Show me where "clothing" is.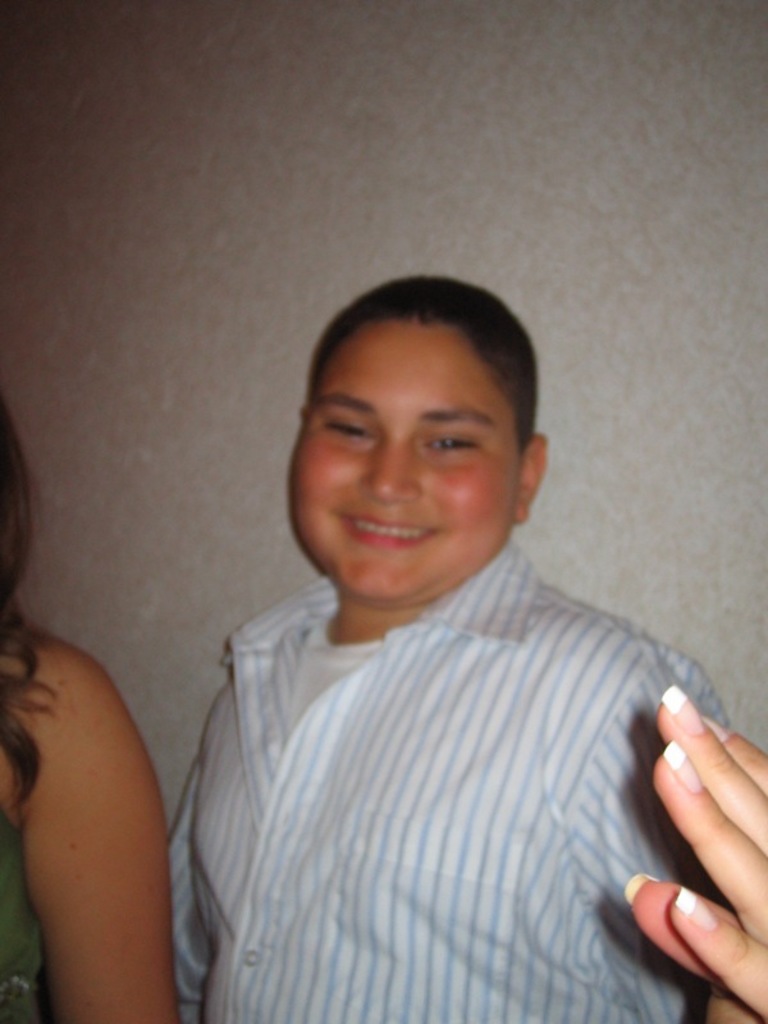
"clothing" is at detection(177, 522, 737, 1023).
